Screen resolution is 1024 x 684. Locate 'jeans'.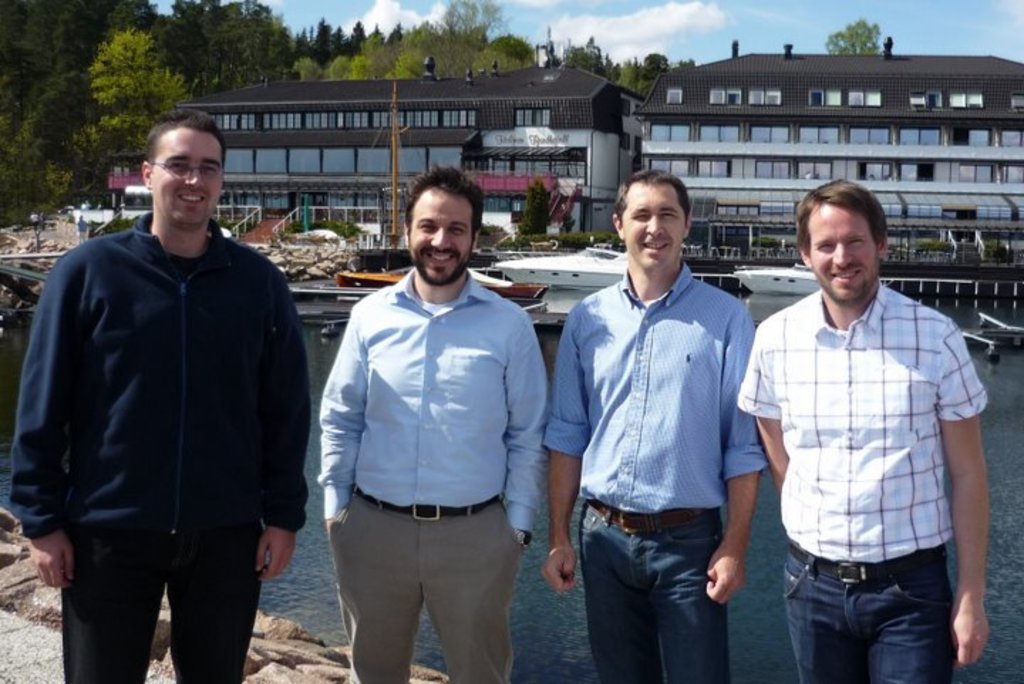
left=320, top=481, right=529, bottom=683.
